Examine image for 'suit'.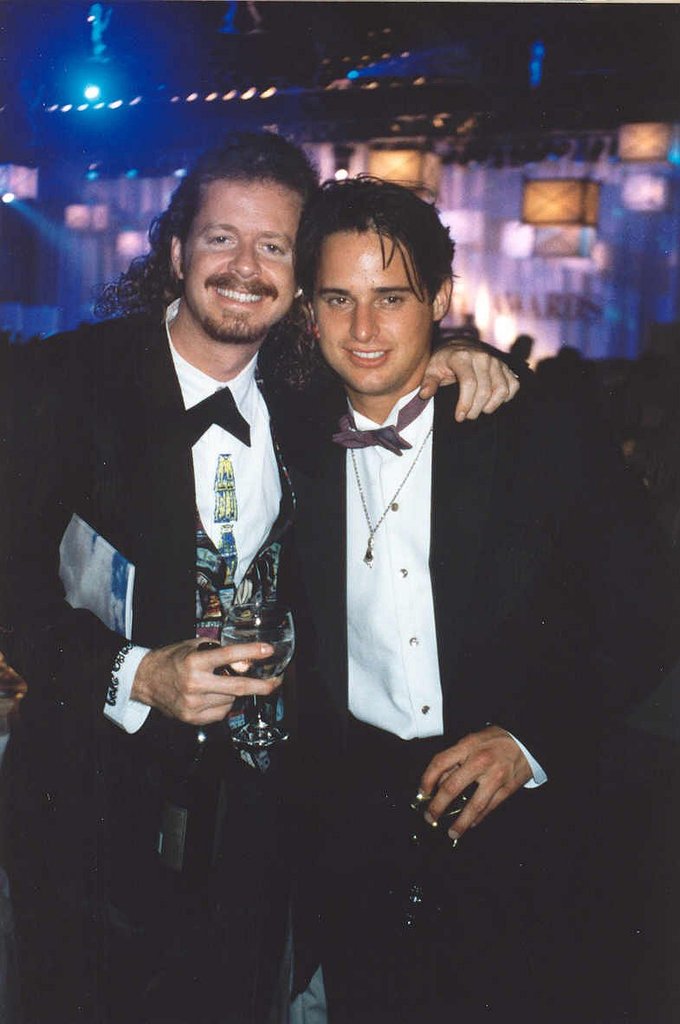
Examination result: <region>285, 352, 679, 1023</region>.
